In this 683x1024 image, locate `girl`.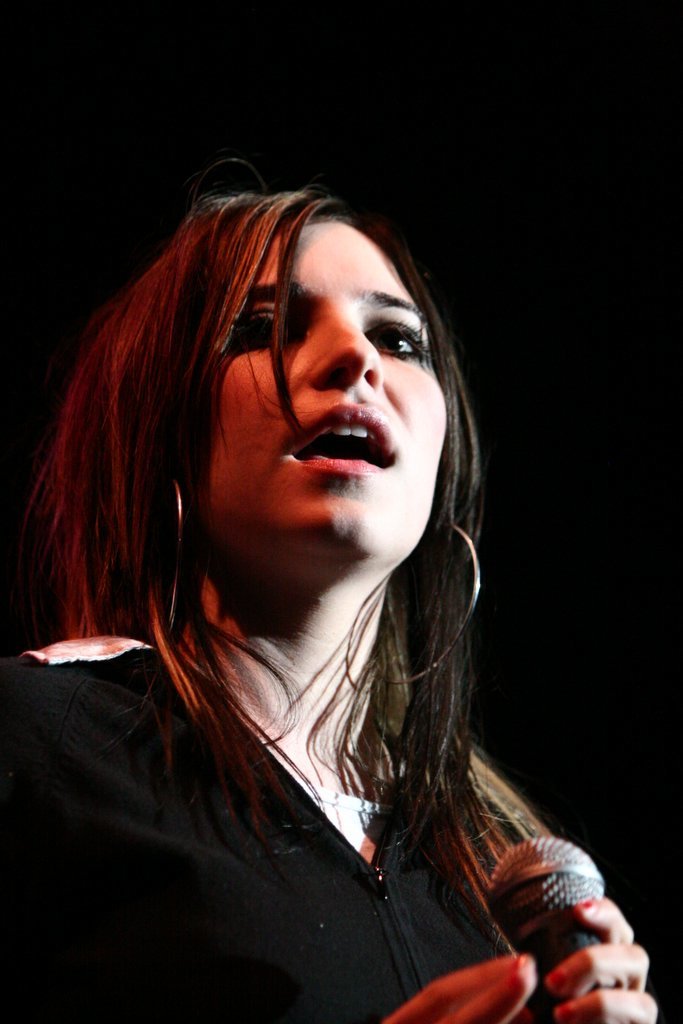
Bounding box: bbox=(0, 191, 663, 1021).
